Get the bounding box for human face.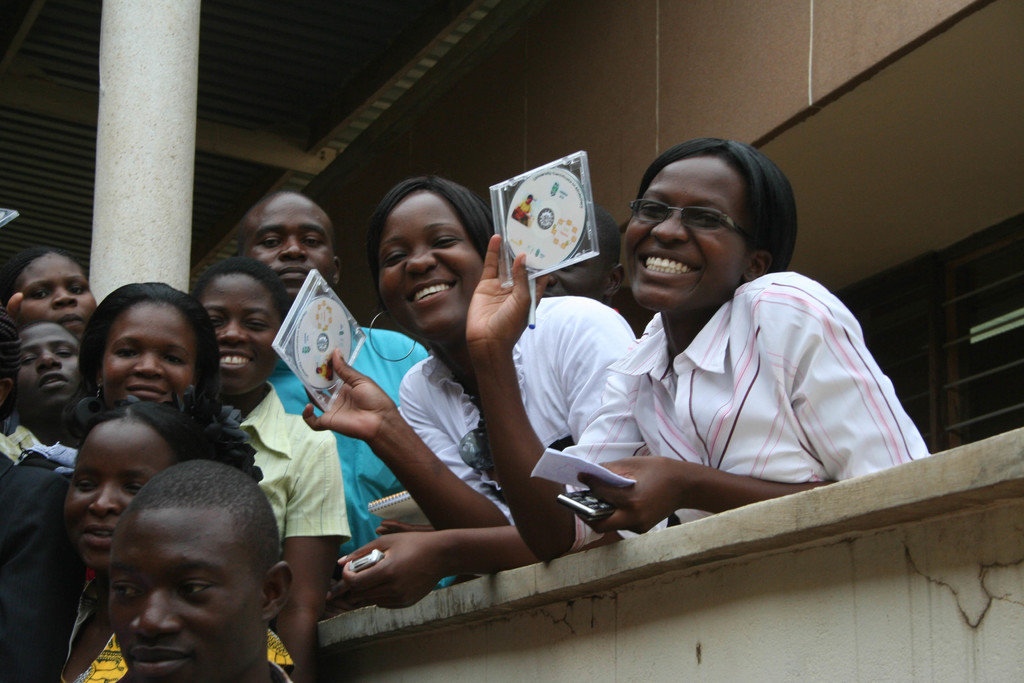
{"x1": 20, "y1": 257, "x2": 98, "y2": 341}.
